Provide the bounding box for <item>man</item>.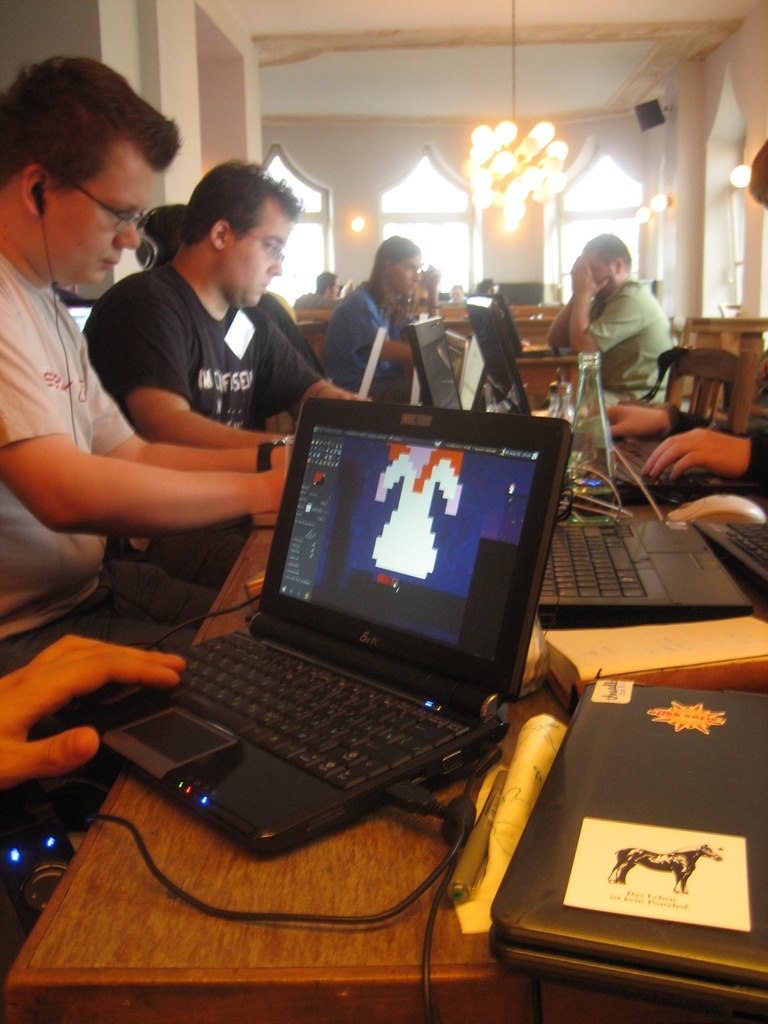
<region>541, 218, 689, 408</region>.
